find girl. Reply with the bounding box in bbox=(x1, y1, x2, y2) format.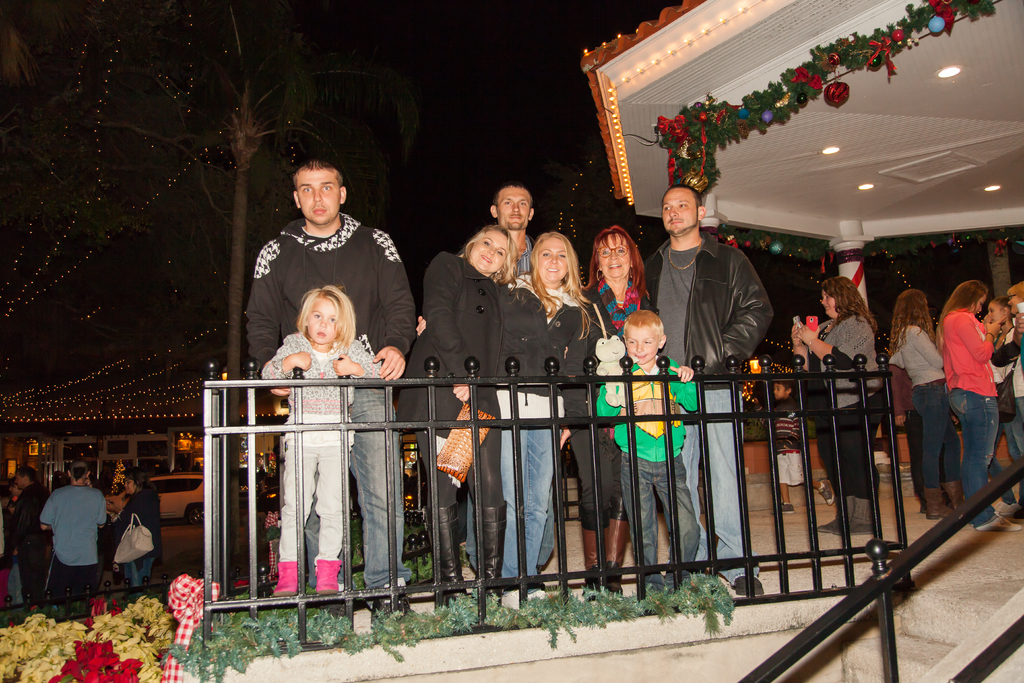
bbox=(256, 281, 384, 595).
